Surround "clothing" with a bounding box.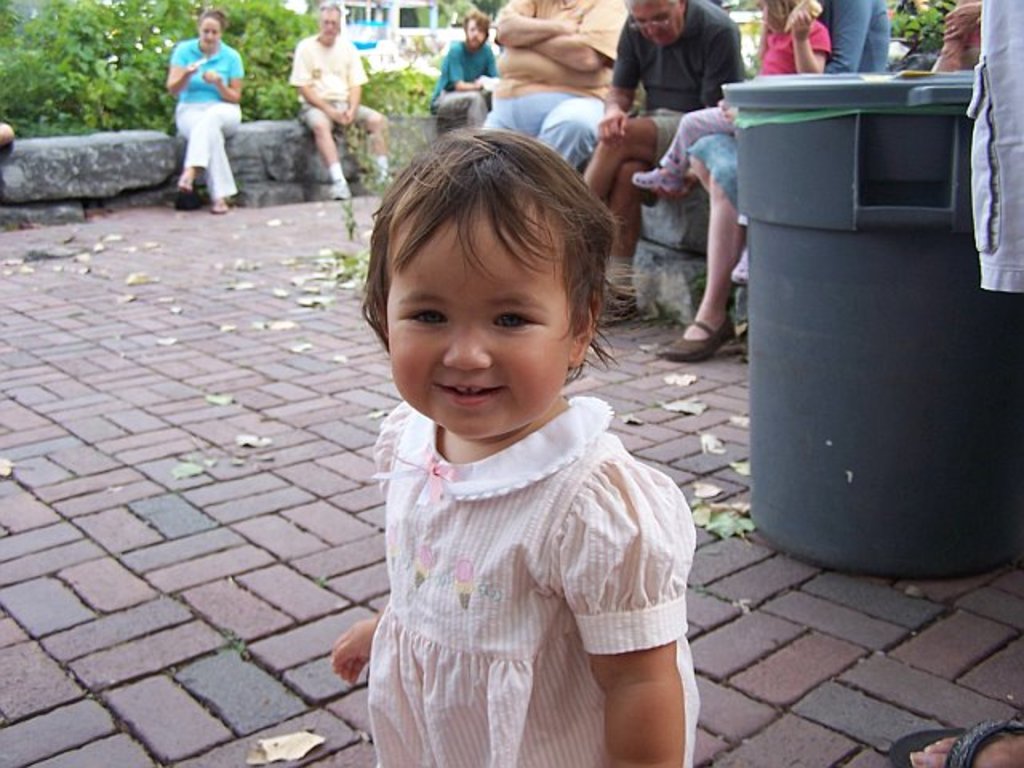
(611, 3, 766, 206).
